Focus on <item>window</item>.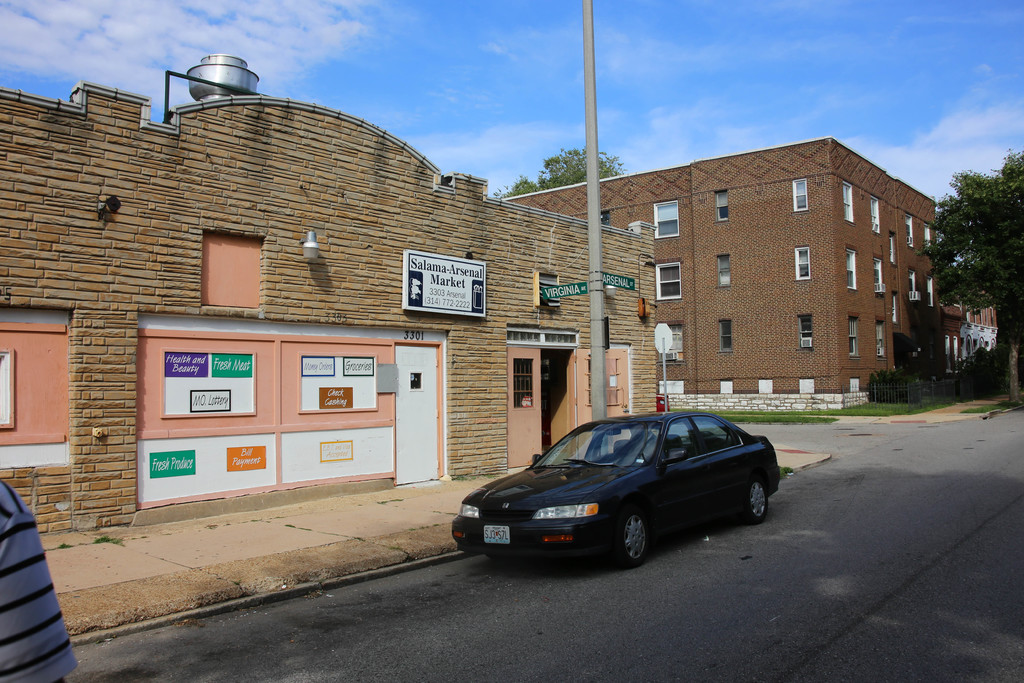
Focused at pyautogui.locateOnScreen(925, 227, 937, 259).
